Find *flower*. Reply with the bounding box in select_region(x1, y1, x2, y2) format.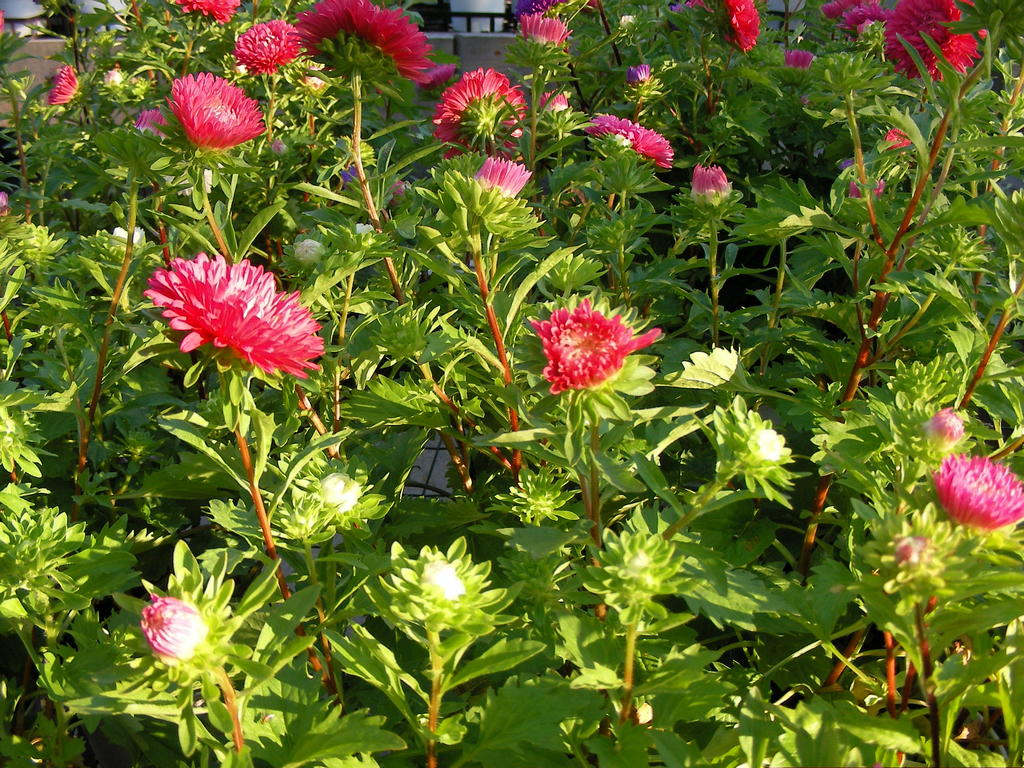
select_region(933, 448, 1023, 532).
